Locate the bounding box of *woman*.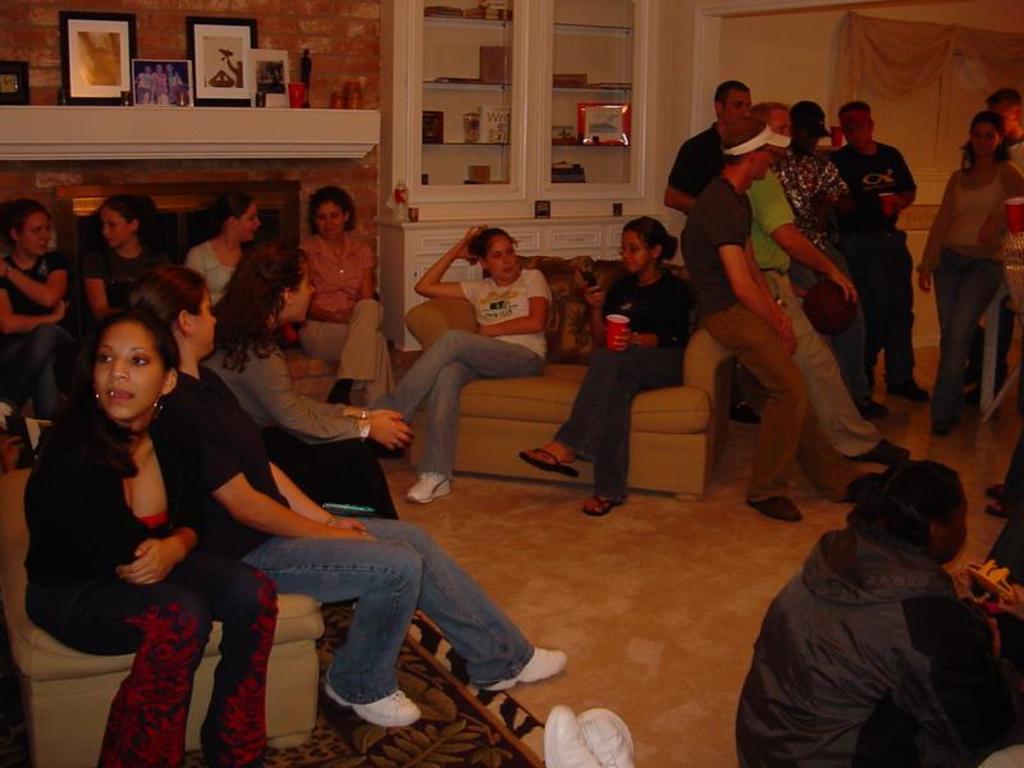
Bounding box: Rect(0, 198, 86, 415).
